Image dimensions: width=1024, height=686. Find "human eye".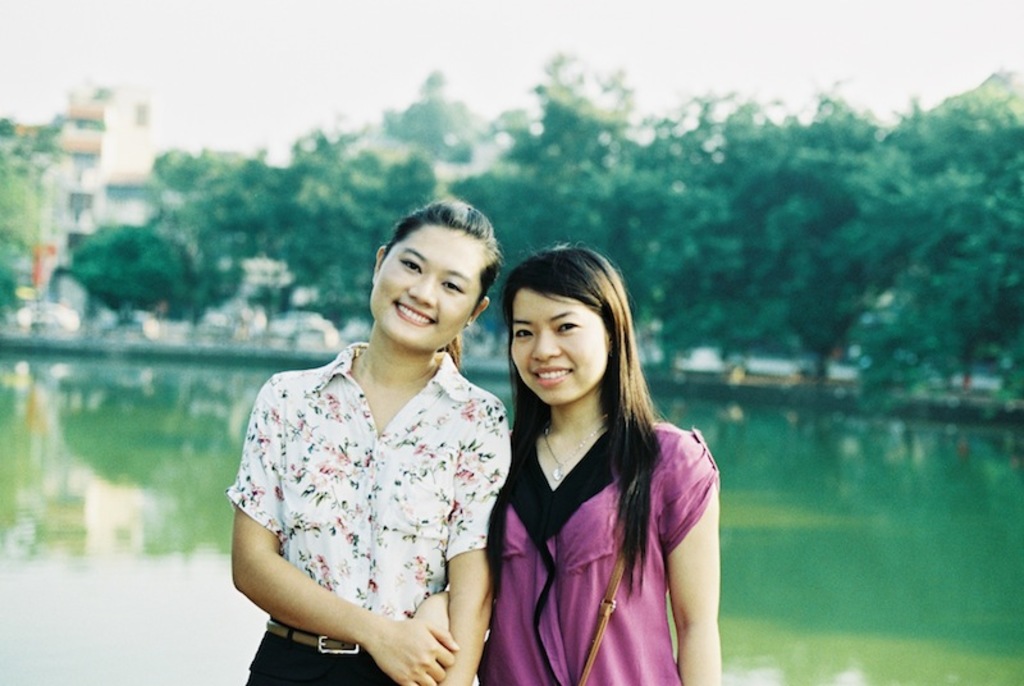
l=443, t=276, r=467, b=294.
